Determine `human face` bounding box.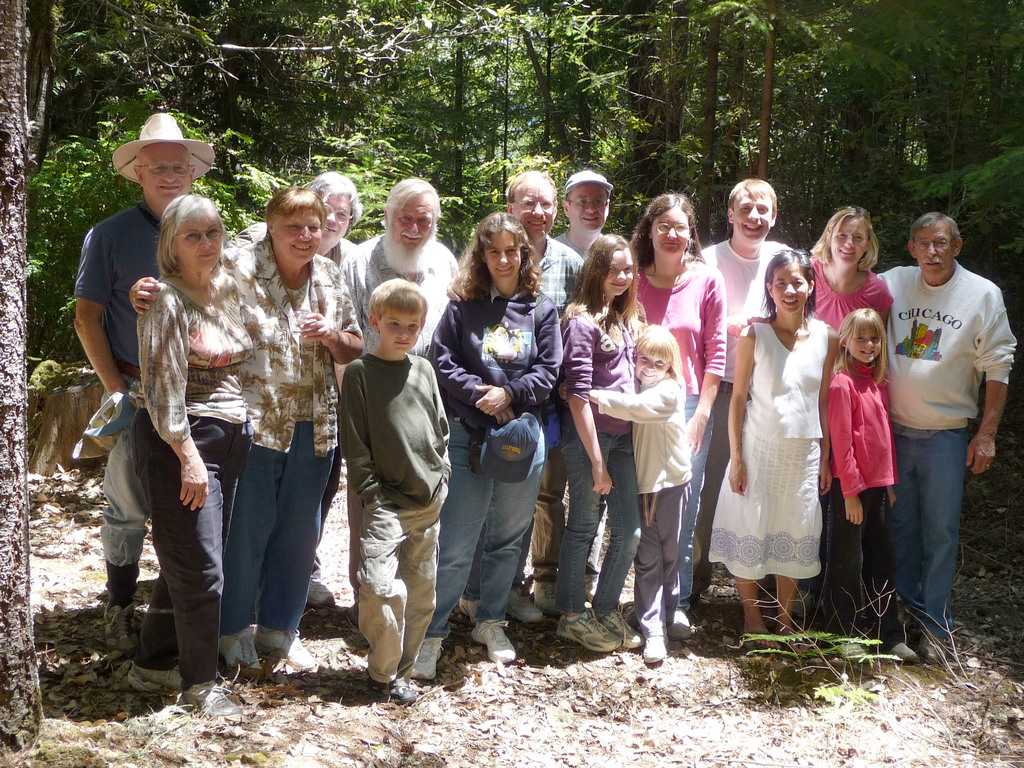
Determined: 381,307,422,352.
